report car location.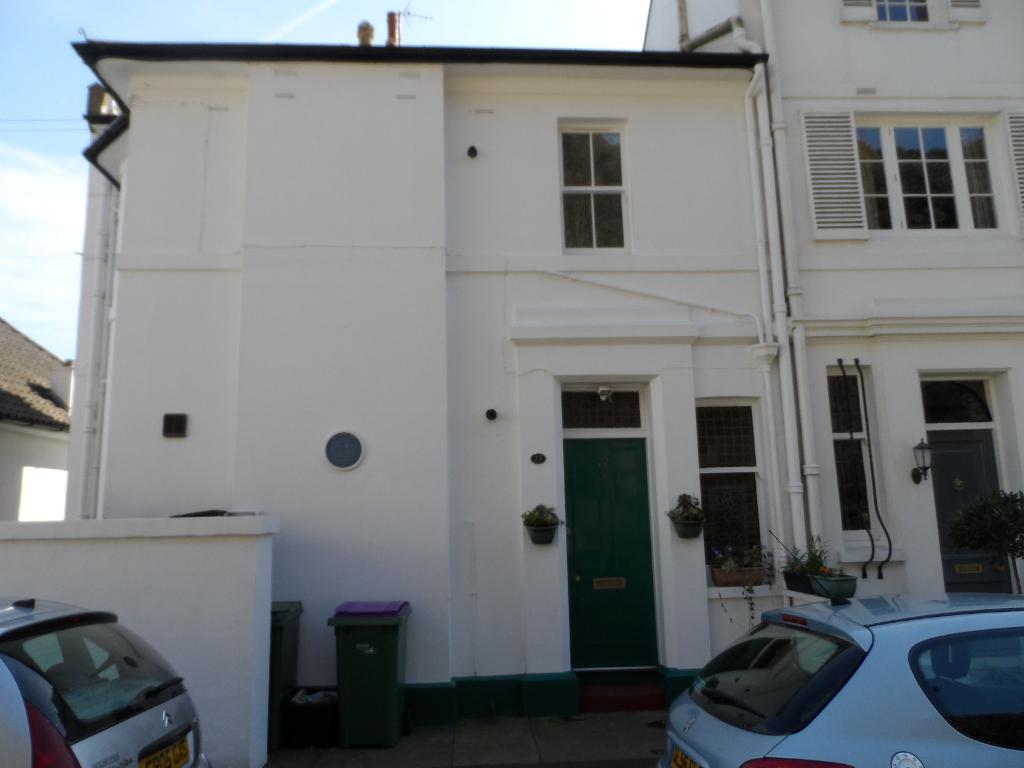
Report: 661 589 1023 767.
